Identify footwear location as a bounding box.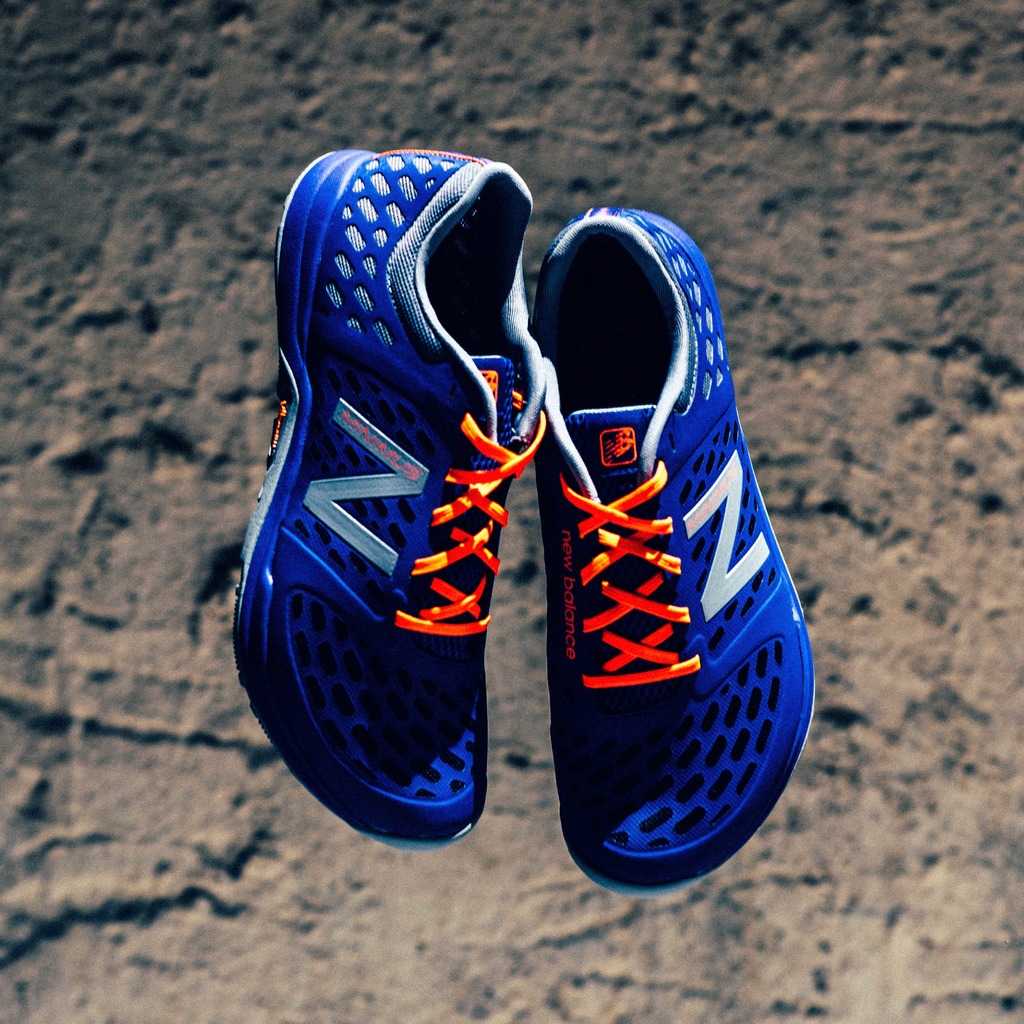
260,76,583,902.
